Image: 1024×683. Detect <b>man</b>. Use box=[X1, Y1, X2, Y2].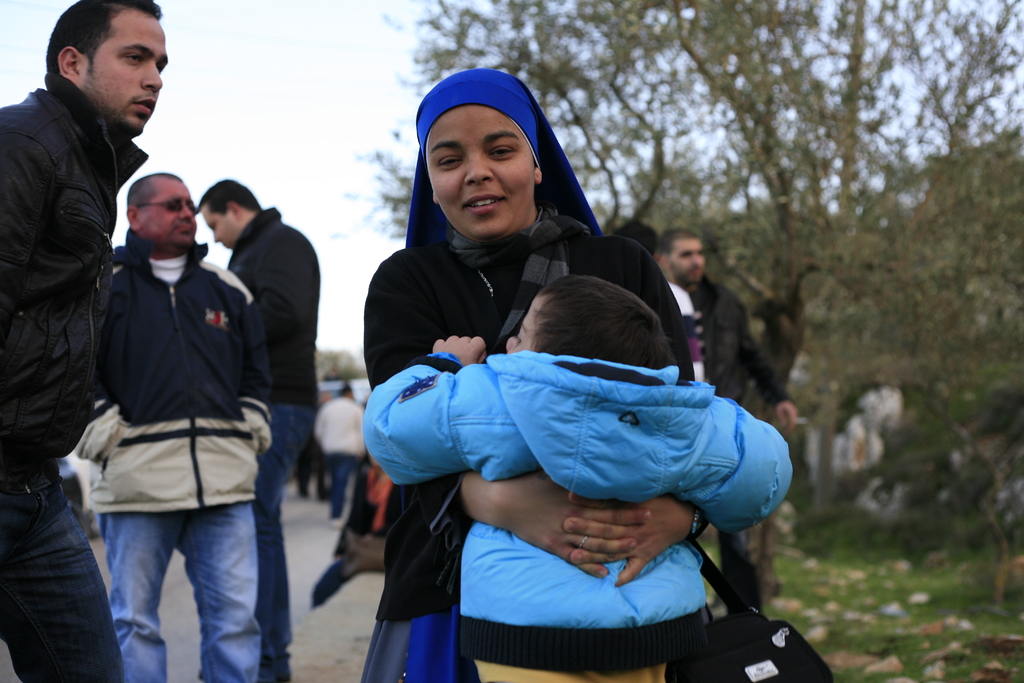
box=[312, 381, 371, 529].
